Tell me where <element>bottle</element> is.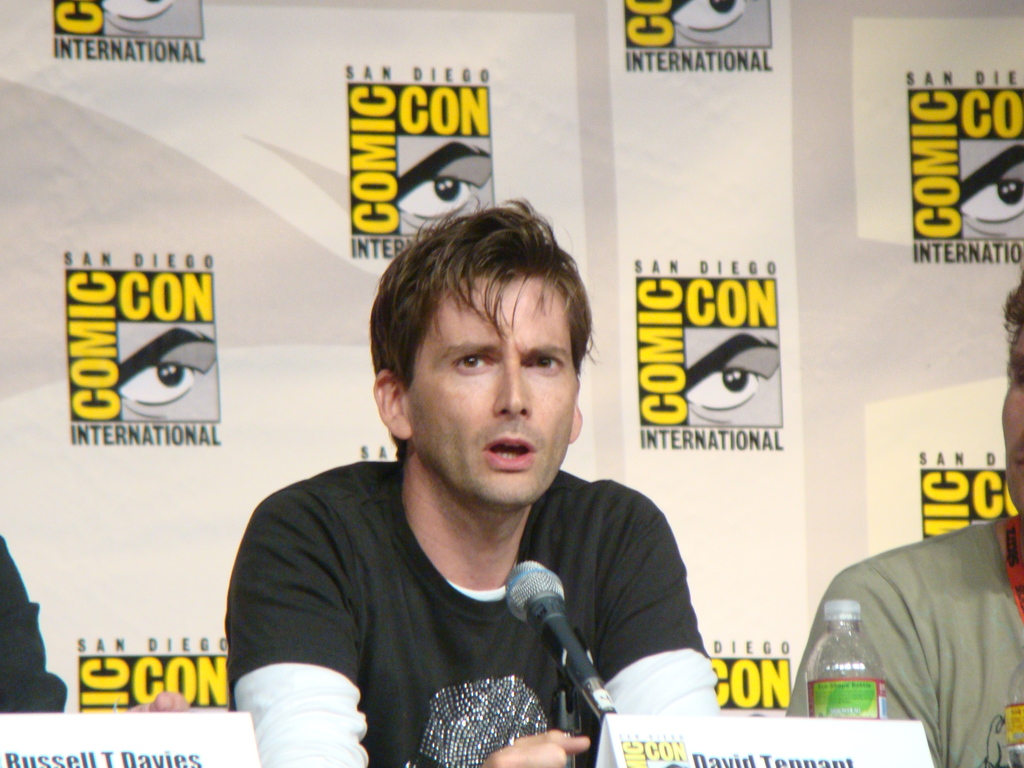
<element>bottle</element> is at bbox=[803, 601, 892, 716].
